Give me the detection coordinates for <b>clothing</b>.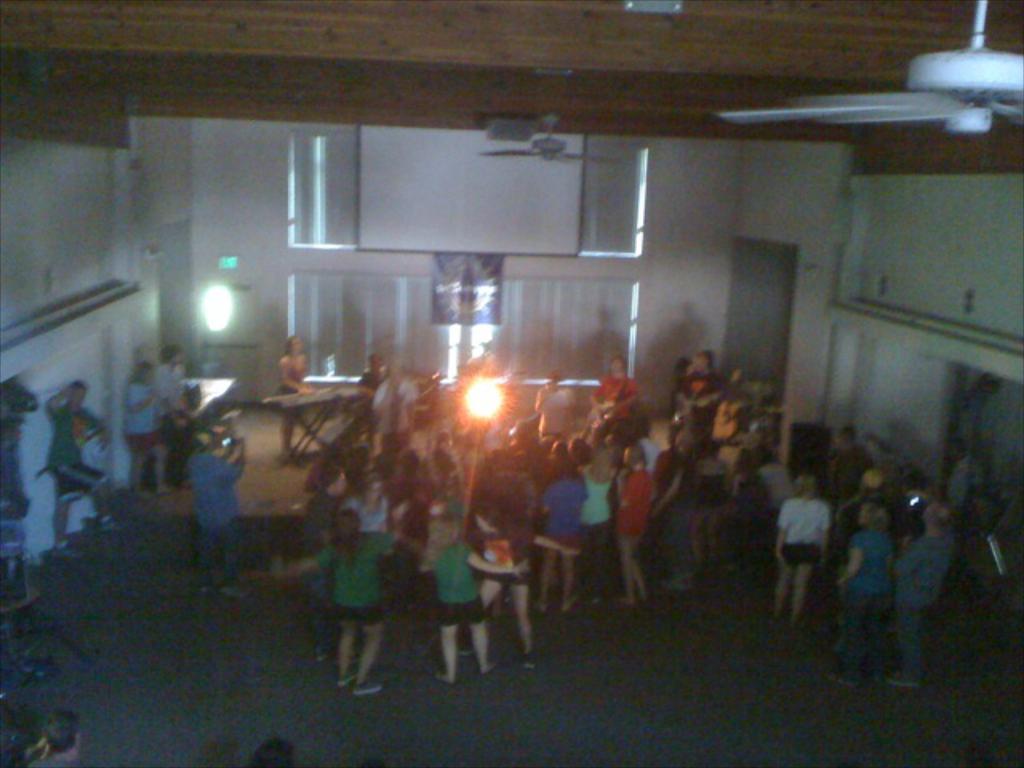
{"x1": 189, "y1": 458, "x2": 245, "y2": 528}.
